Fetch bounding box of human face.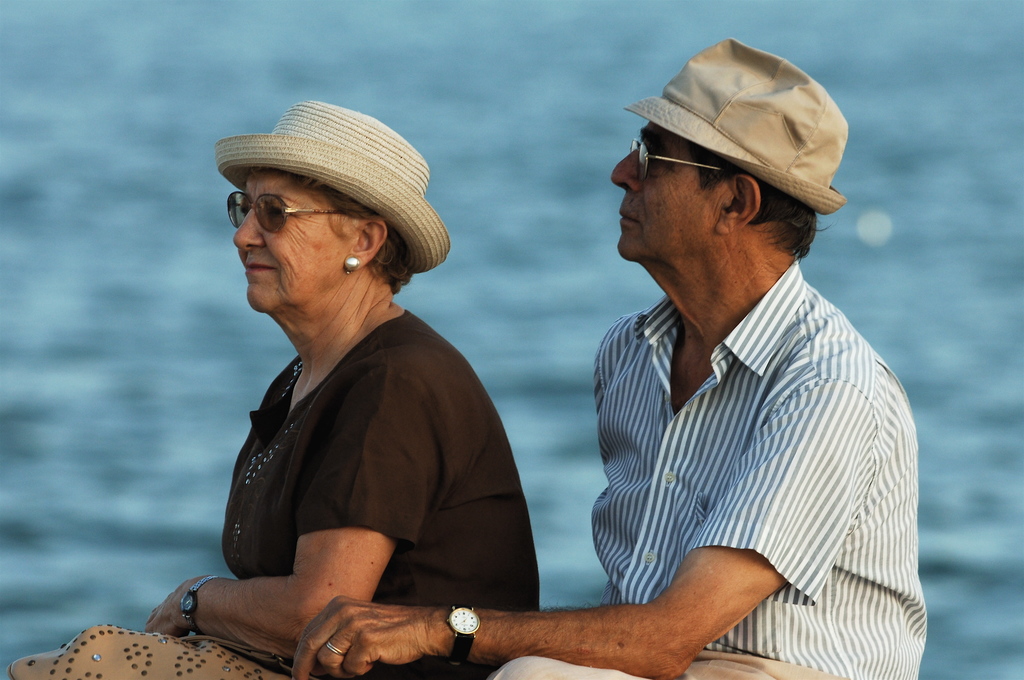
Bbox: [x1=614, y1=124, x2=730, y2=257].
